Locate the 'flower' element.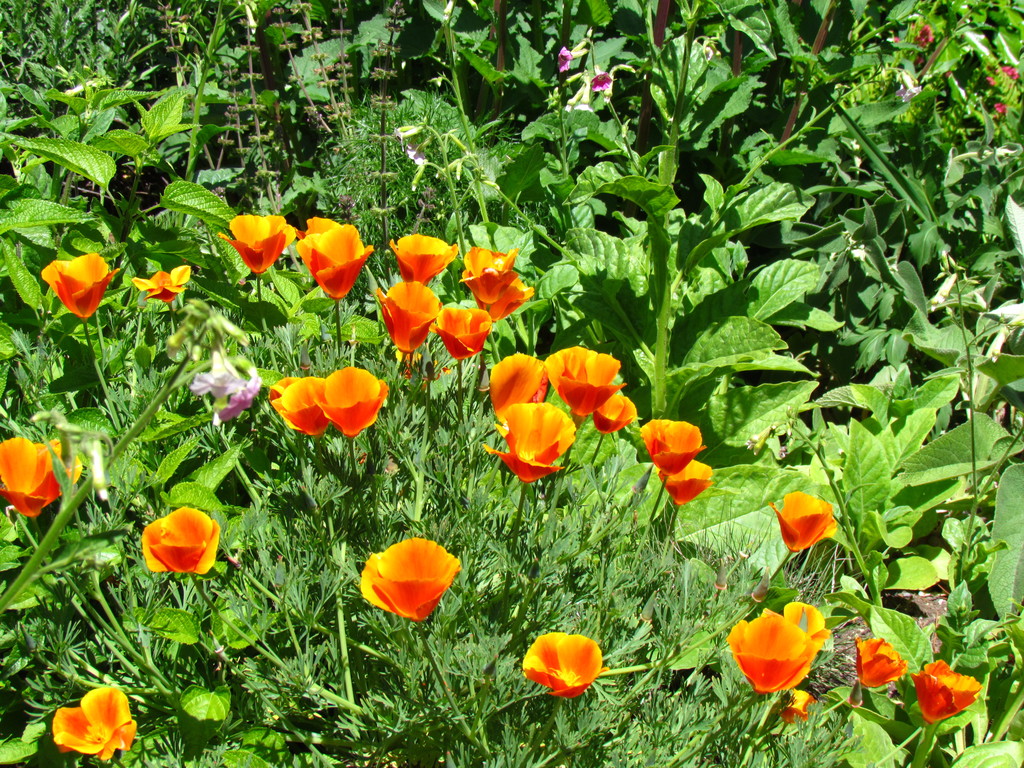
Element bbox: {"x1": 916, "y1": 25, "x2": 935, "y2": 47}.
